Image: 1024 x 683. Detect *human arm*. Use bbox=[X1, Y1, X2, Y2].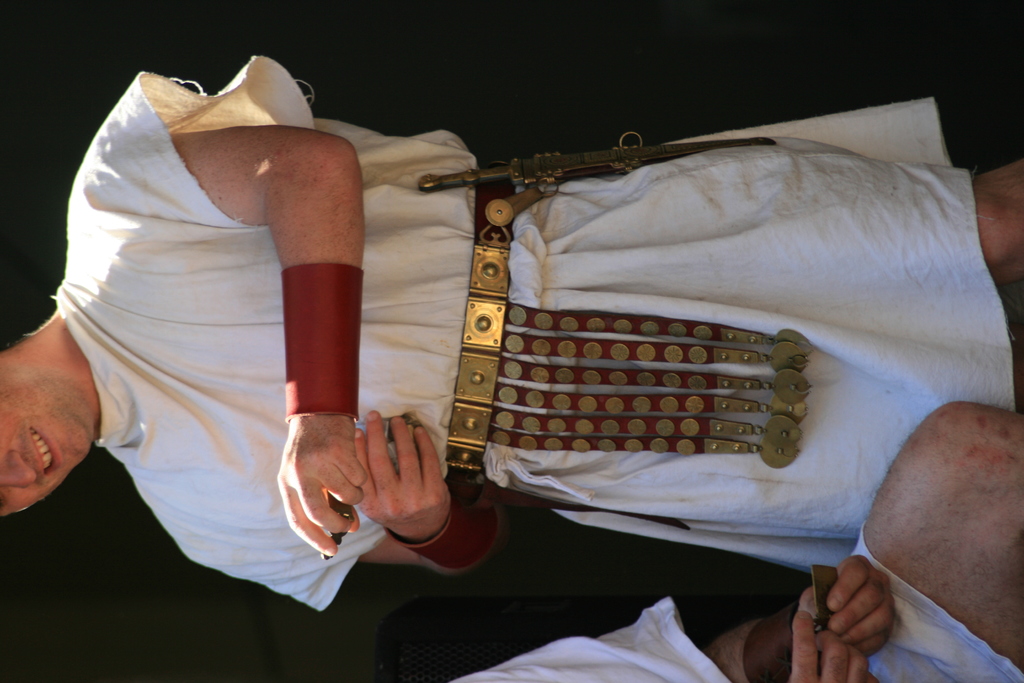
bbox=[169, 404, 509, 580].
